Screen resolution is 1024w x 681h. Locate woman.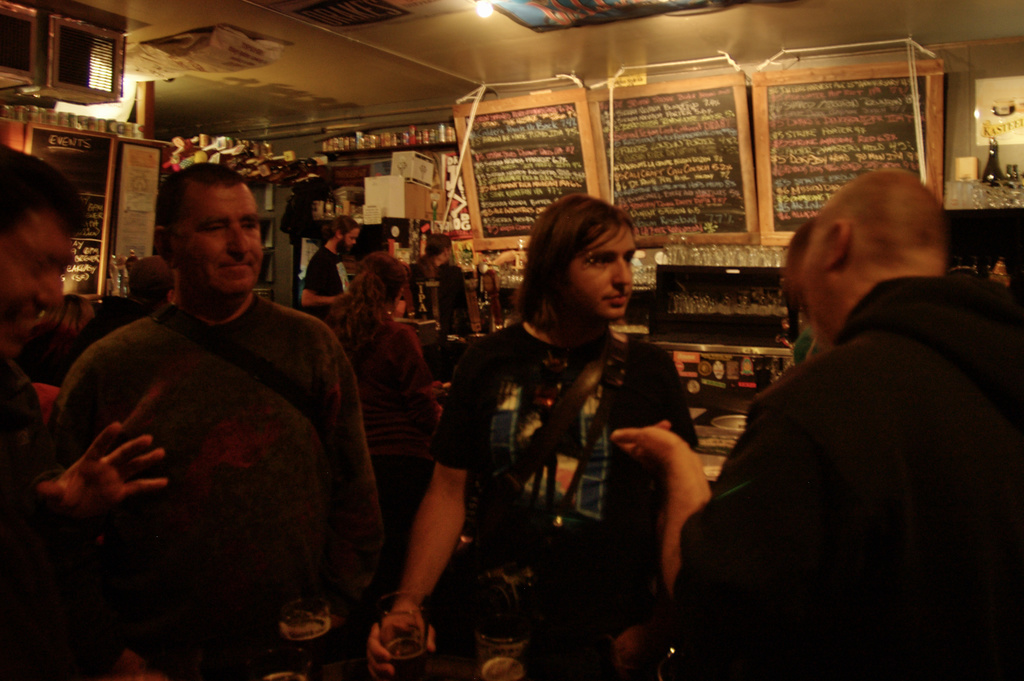
120/252/178/331.
